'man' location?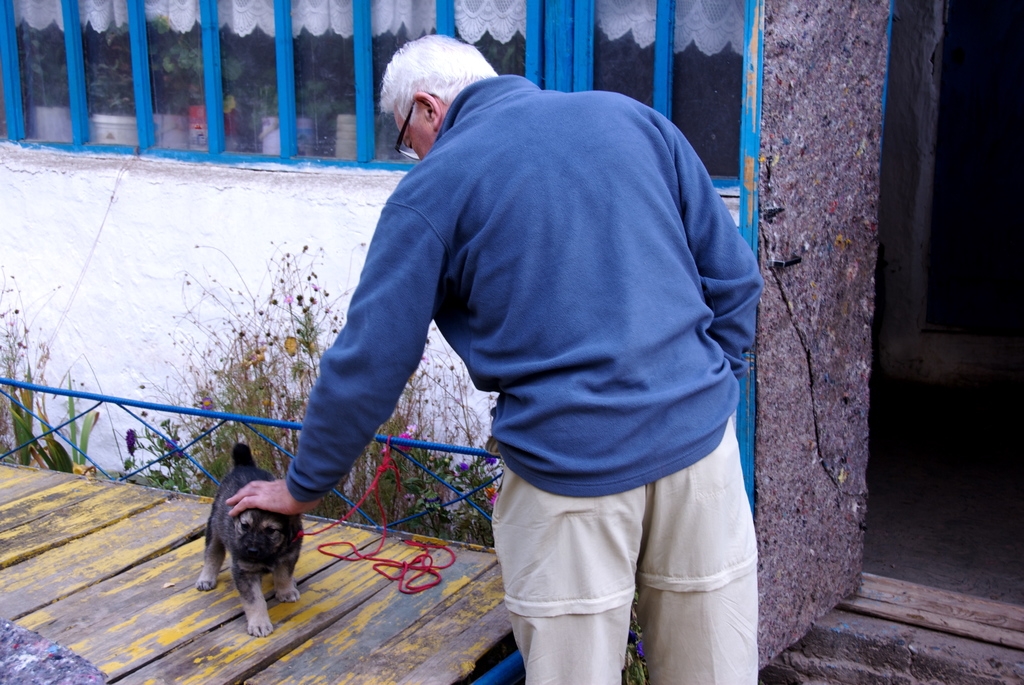
bbox=[292, 20, 778, 679]
